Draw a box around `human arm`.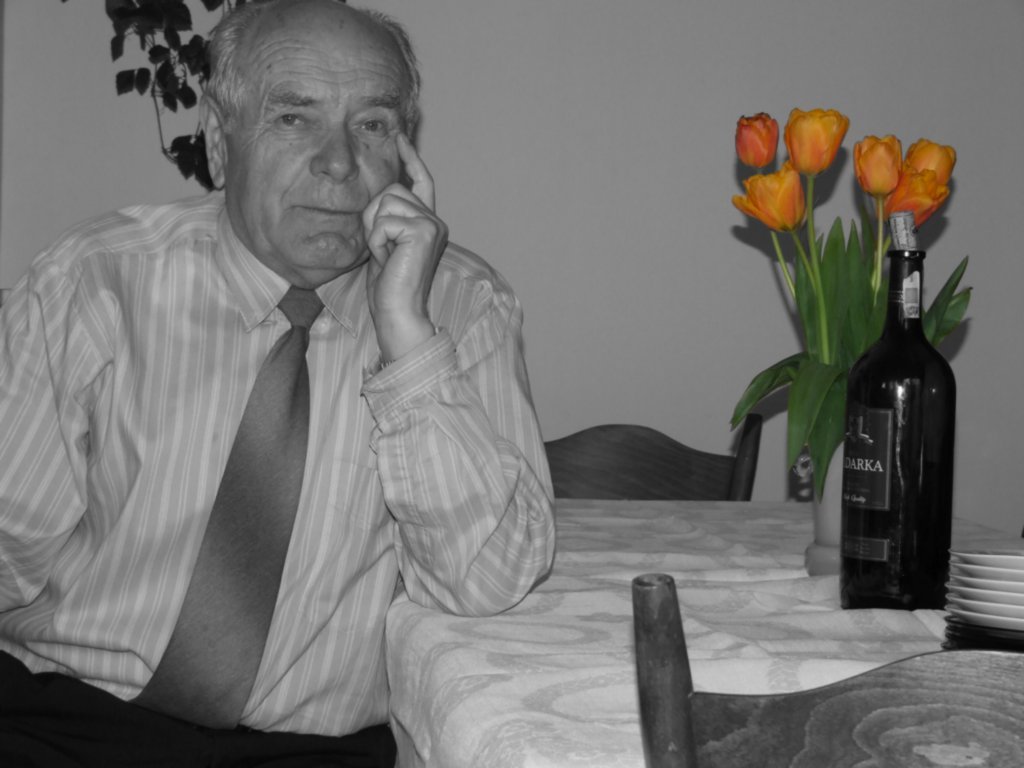
bbox=[0, 225, 95, 616].
